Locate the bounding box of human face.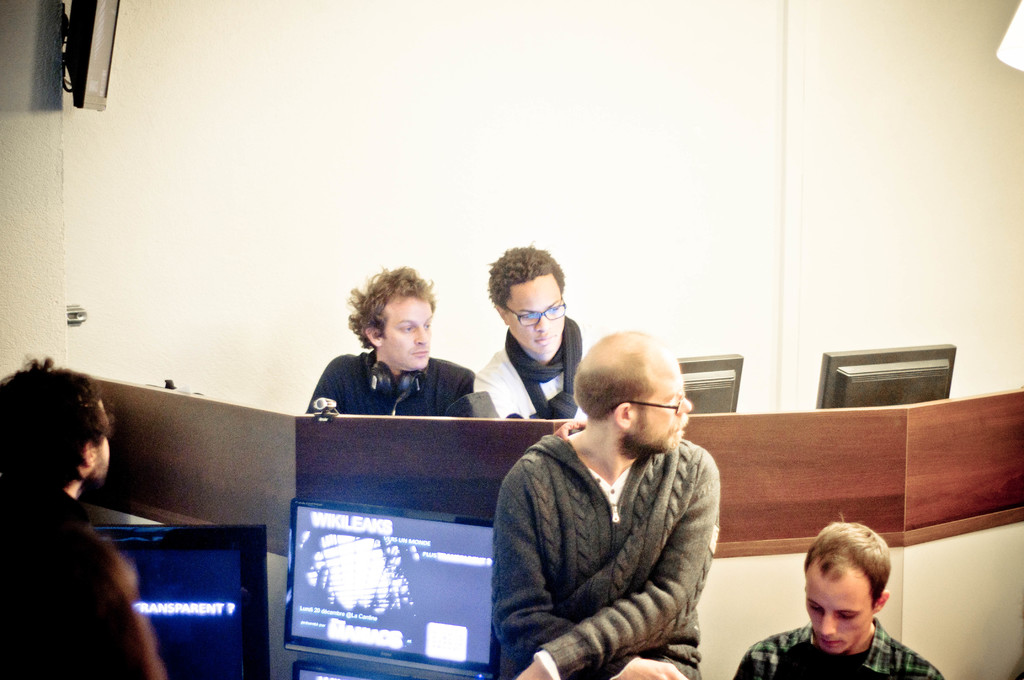
Bounding box: 92, 400, 112, 467.
